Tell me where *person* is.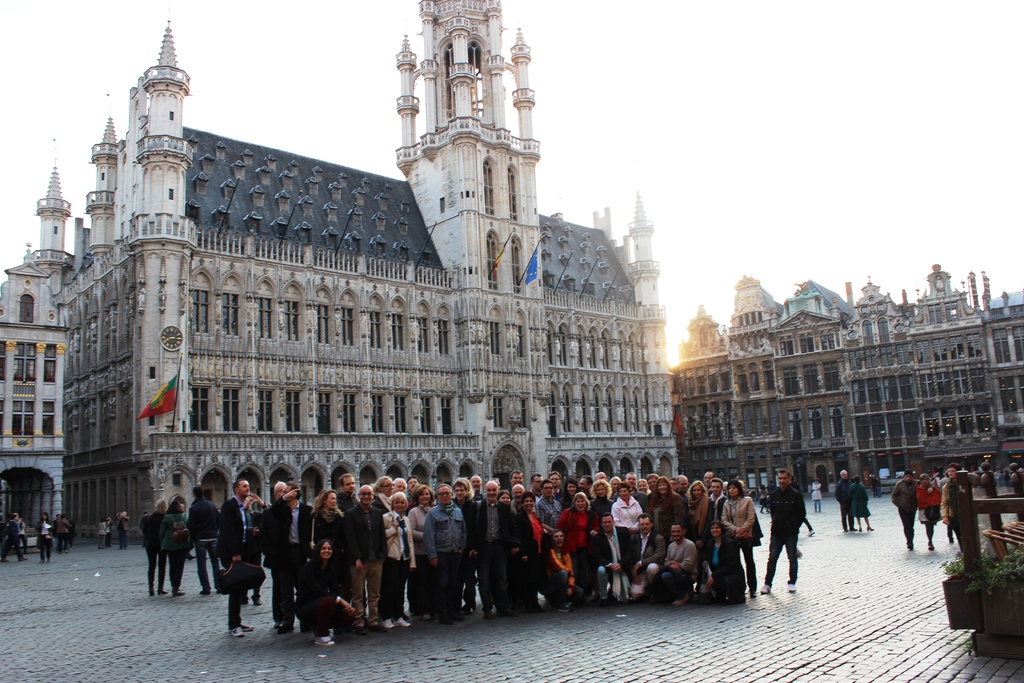
*person* is at <bbox>894, 470, 923, 558</bbox>.
